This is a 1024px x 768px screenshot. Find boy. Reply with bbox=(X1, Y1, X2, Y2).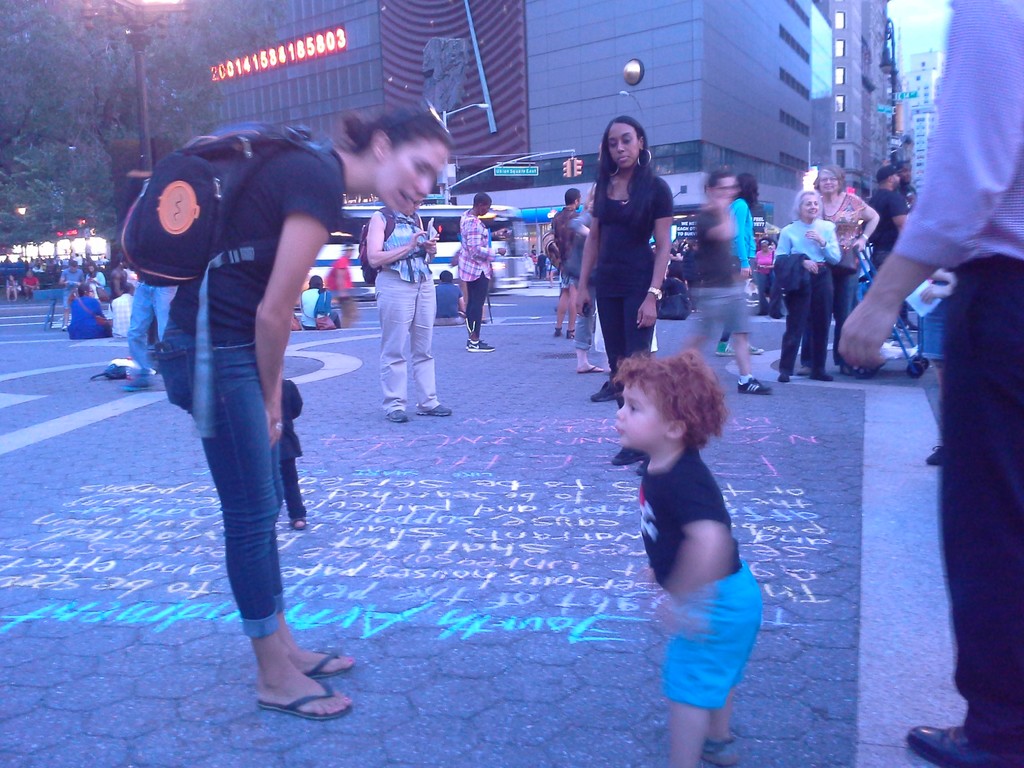
bbox=(601, 337, 786, 733).
